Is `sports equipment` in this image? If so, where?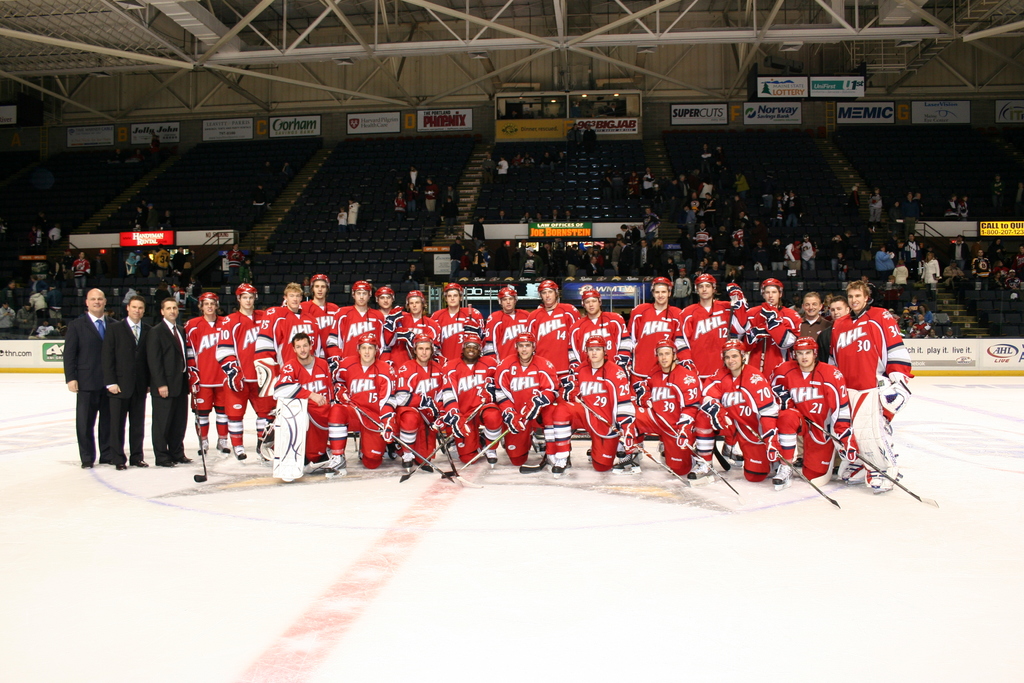
Yes, at (left=349, top=278, right=372, bottom=293).
